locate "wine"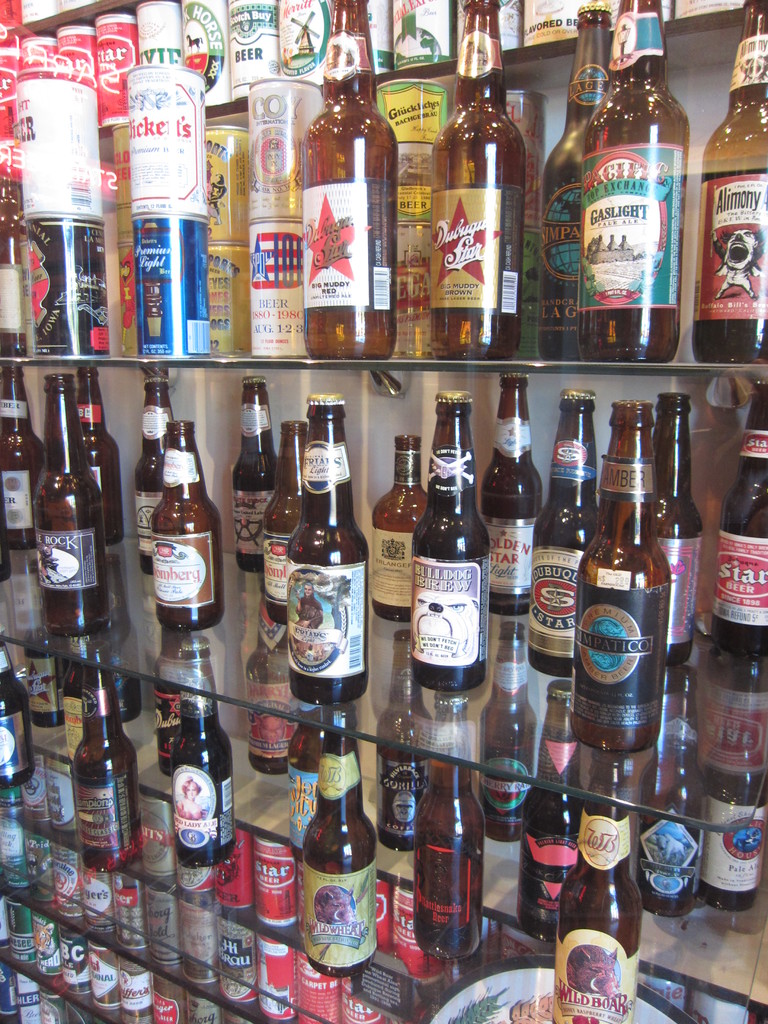
select_region(566, 397, 671, 755)
